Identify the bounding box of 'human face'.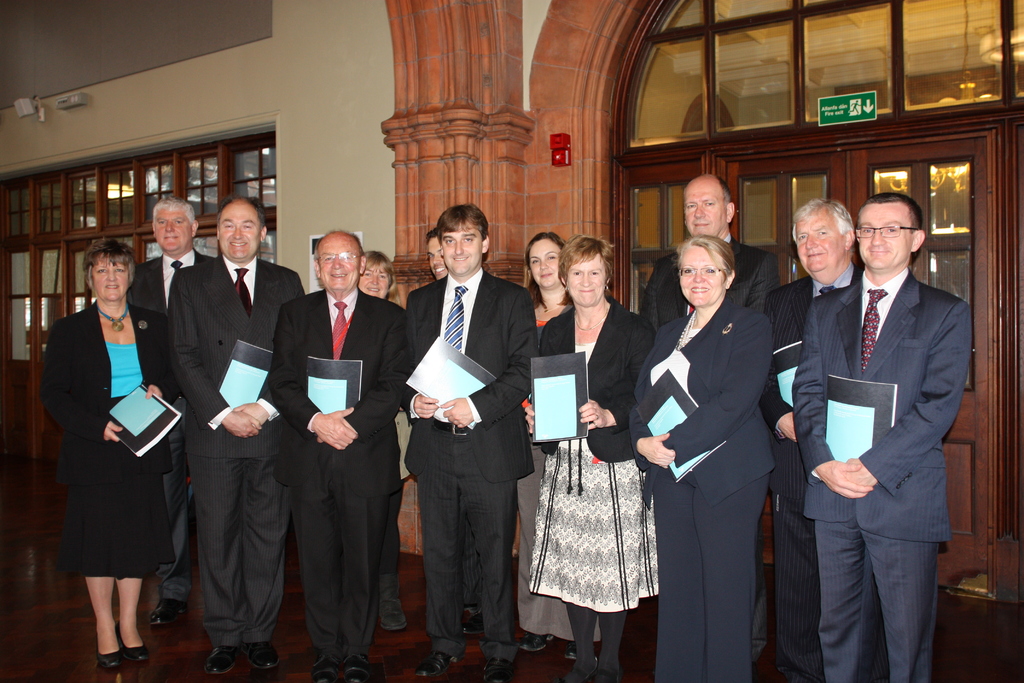
box=[567, 253, 604, 304].
